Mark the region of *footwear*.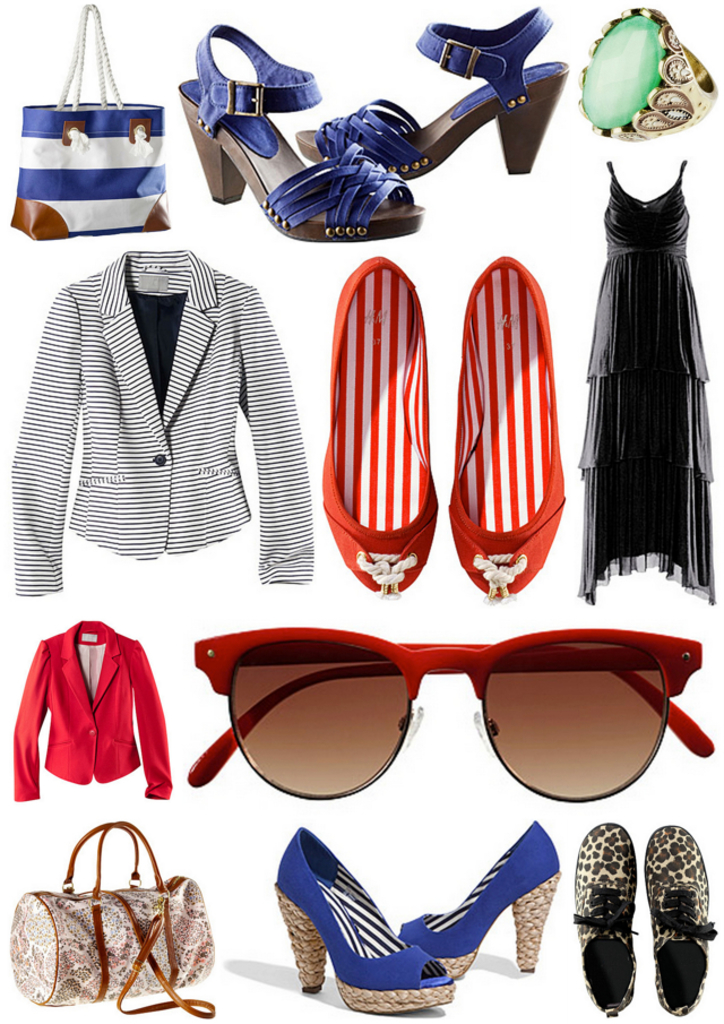
Region: box=[318, 253, 439, 600].
